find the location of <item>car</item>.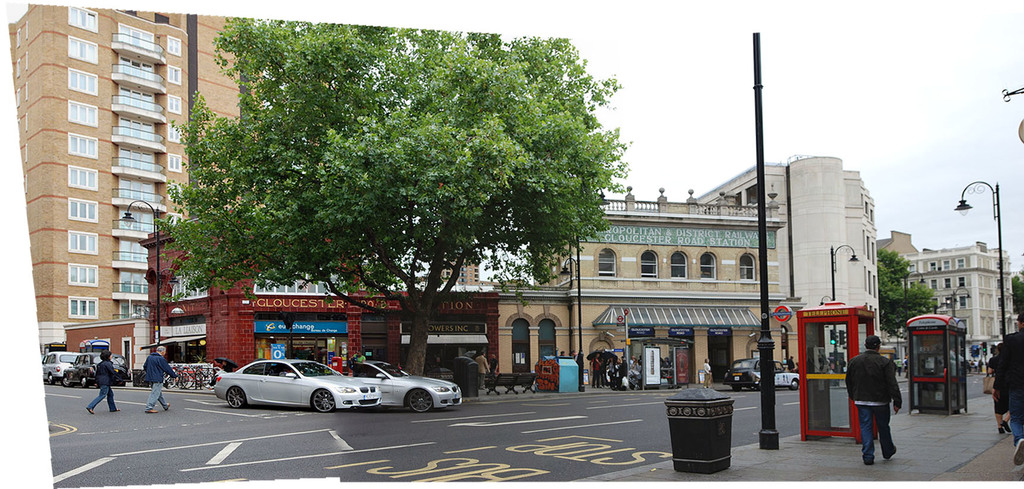
Location: <box>210,358,383,412</box>.
